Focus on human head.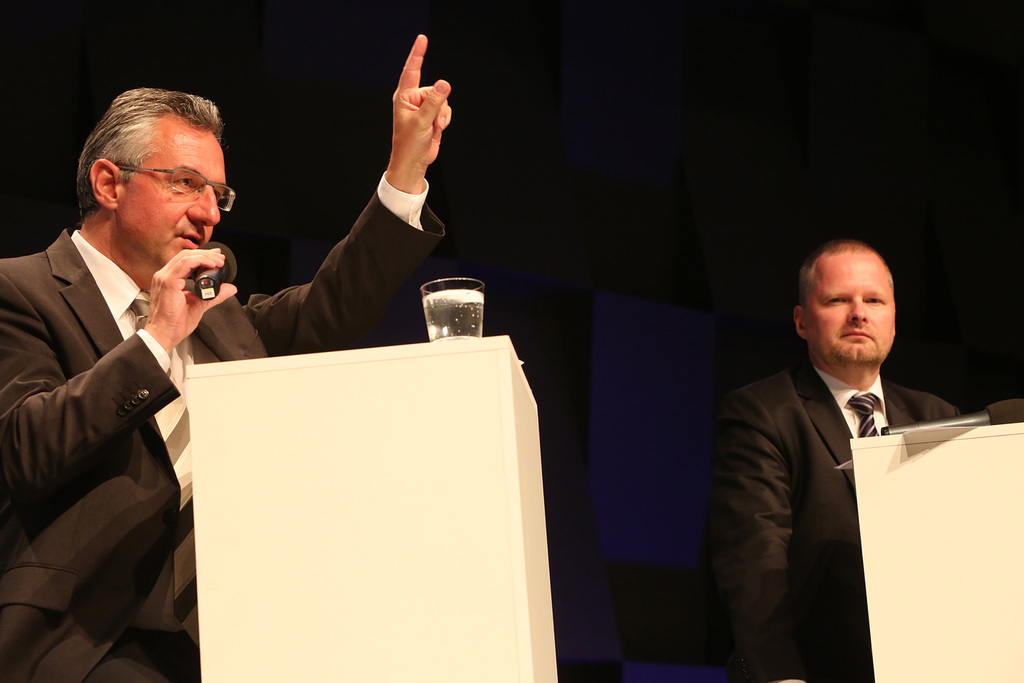
Focused at x1=61 y1=84 x2=241 y2=275.
